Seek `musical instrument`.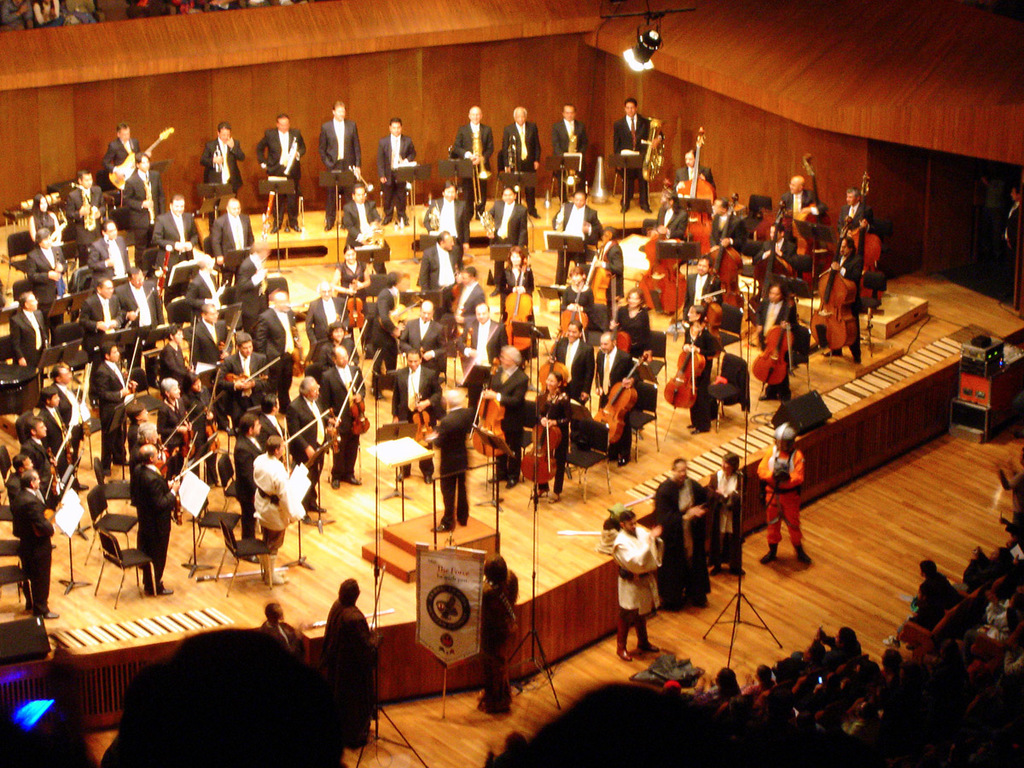
{"x1": 754, "y1": 290, "x2": 800, "y2": 388}.
